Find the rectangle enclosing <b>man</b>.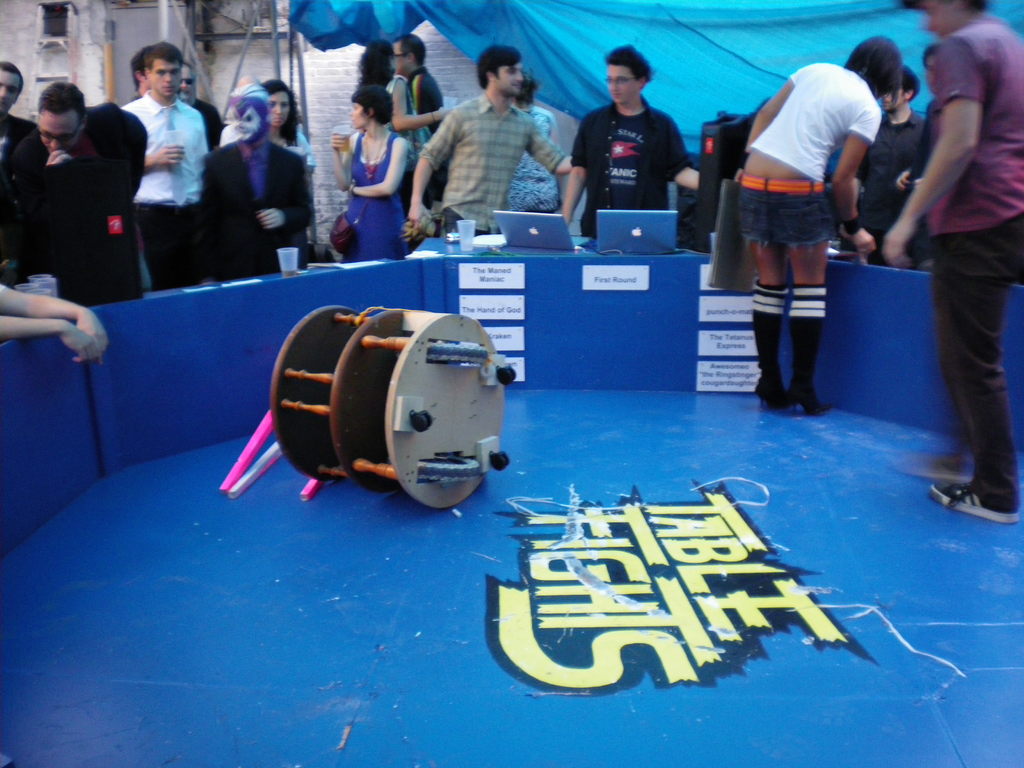
<box>0,283,107,365</box>.
